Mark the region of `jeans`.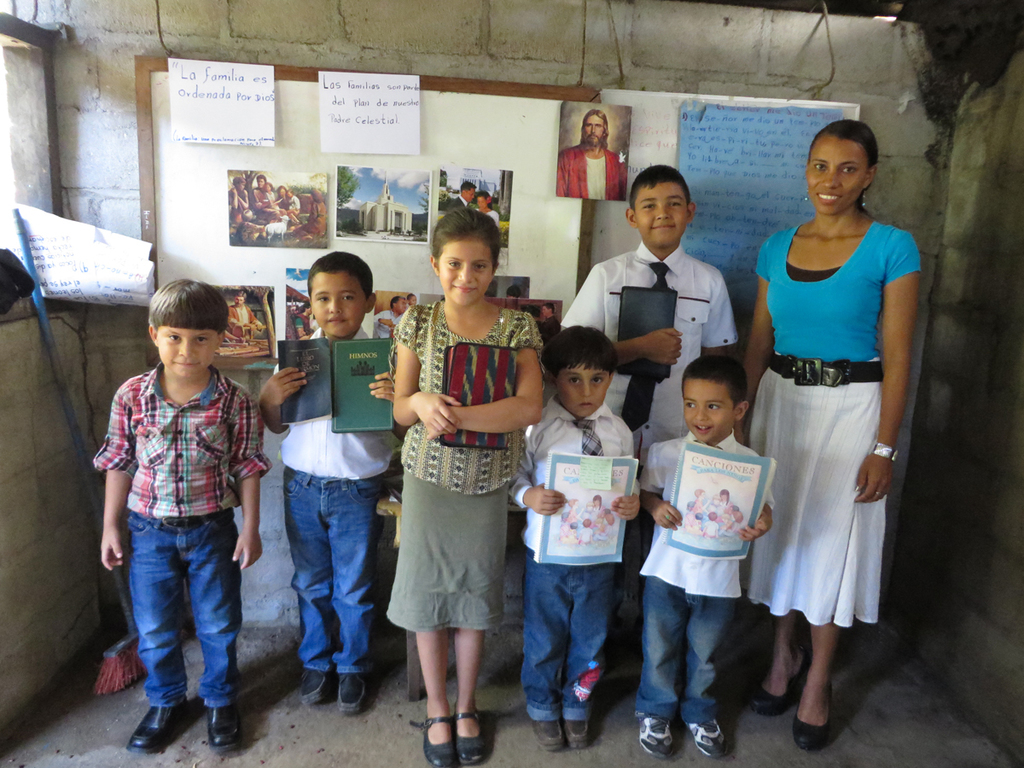
Region: (284, 468, 382, 670).
